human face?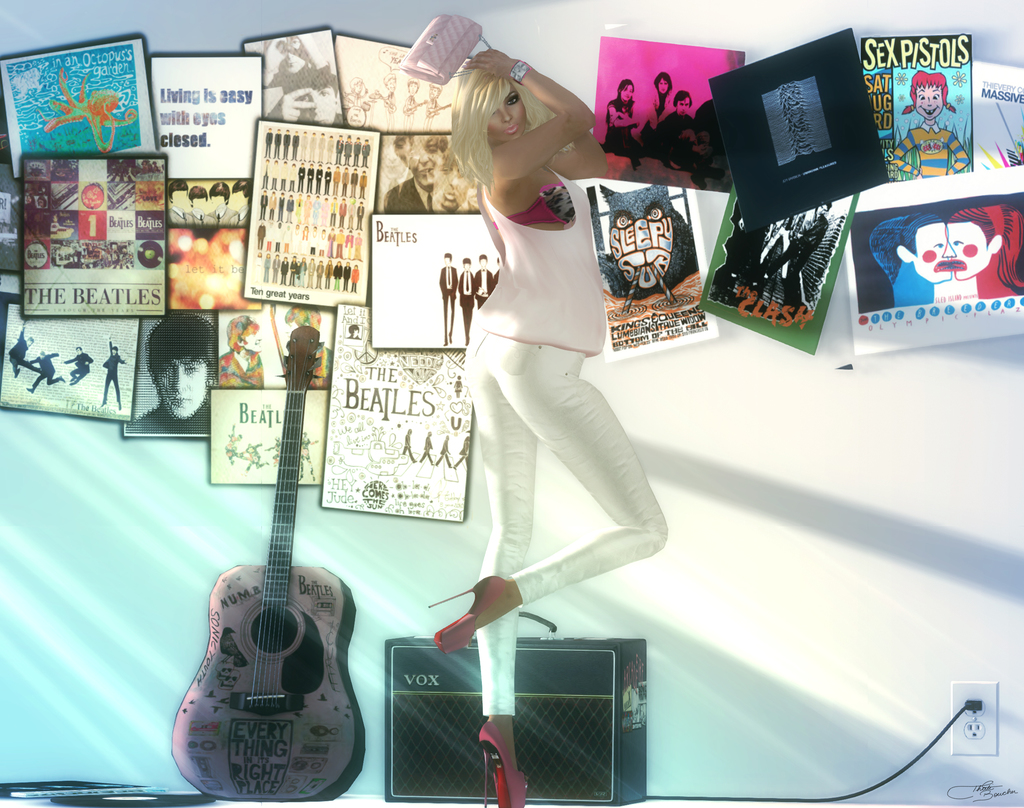
region(913, 224, 951, 283)
